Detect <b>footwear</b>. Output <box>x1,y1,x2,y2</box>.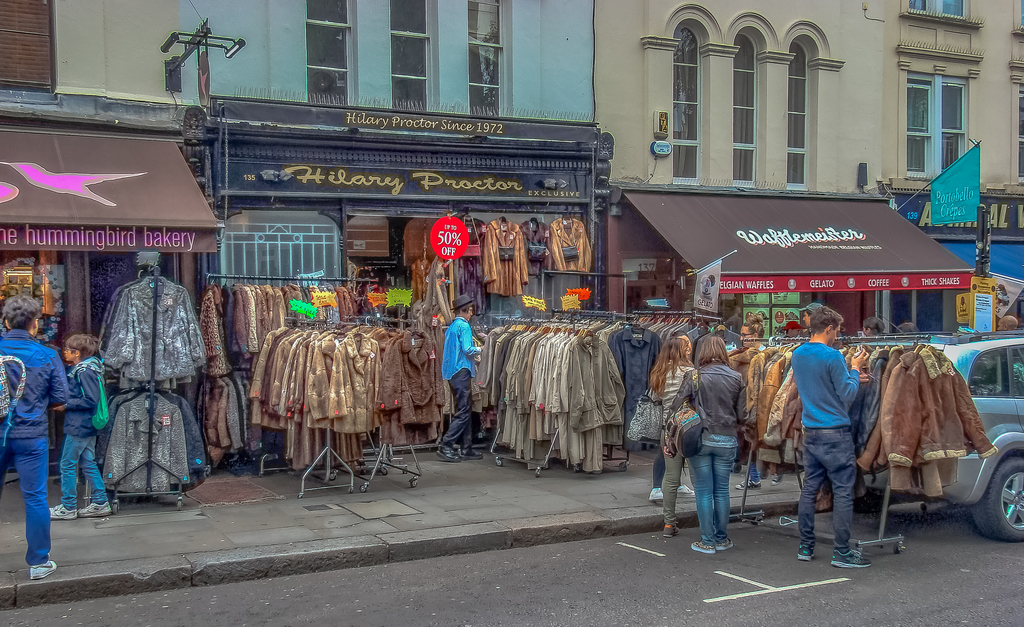
<box>832,546,872,567</box>.
